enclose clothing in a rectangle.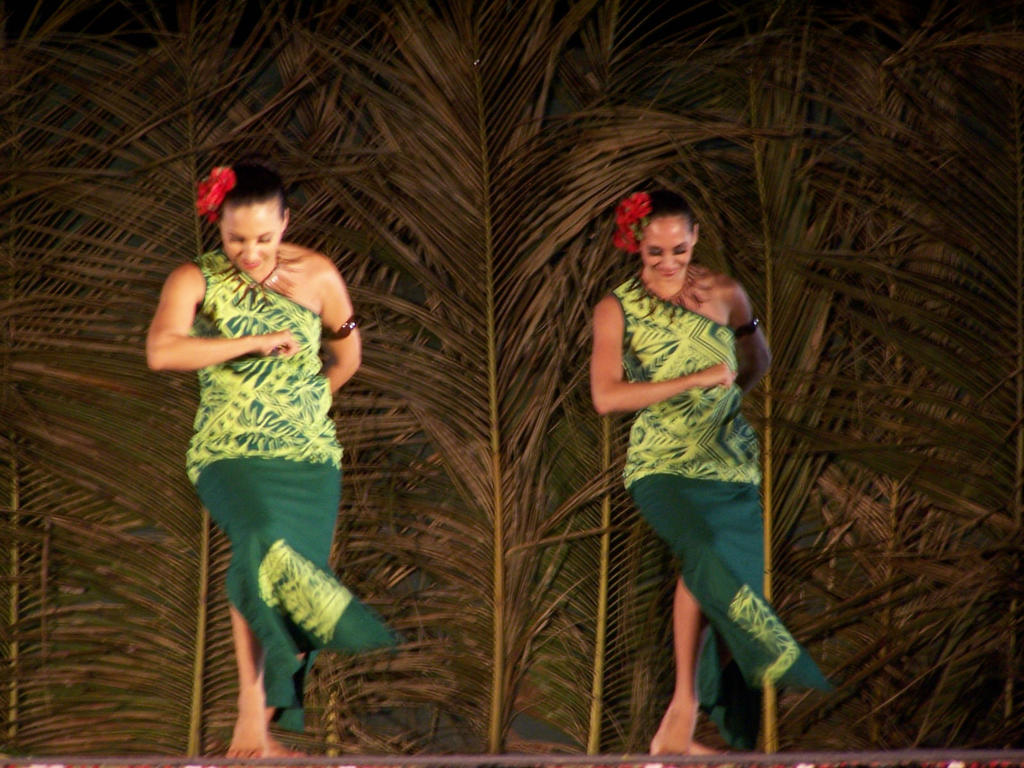
{"left": 181, "top": 250, "right": 397, "bottom": 736}.
